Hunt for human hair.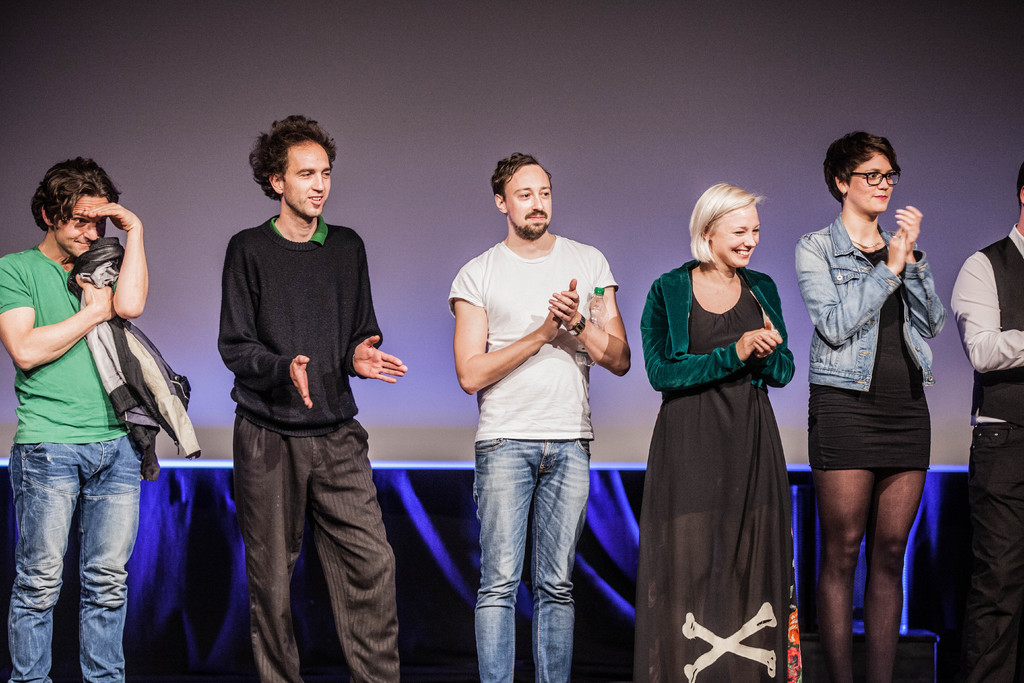
Hunted down at pyautogui.locateOnScreen(247, 114, 337, 202).
